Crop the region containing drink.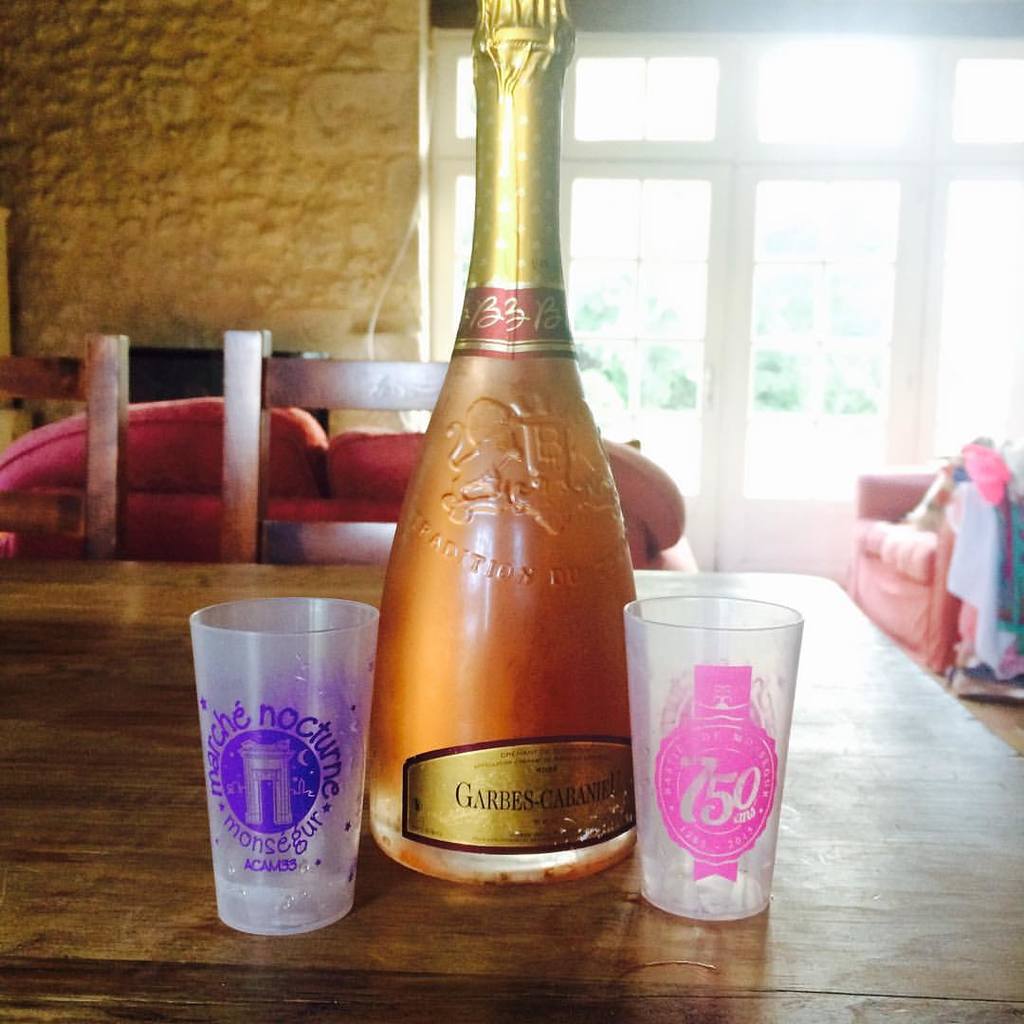
Crop region: {"left": 375, "top": 53, "right": 667, "bottom": 891}.
